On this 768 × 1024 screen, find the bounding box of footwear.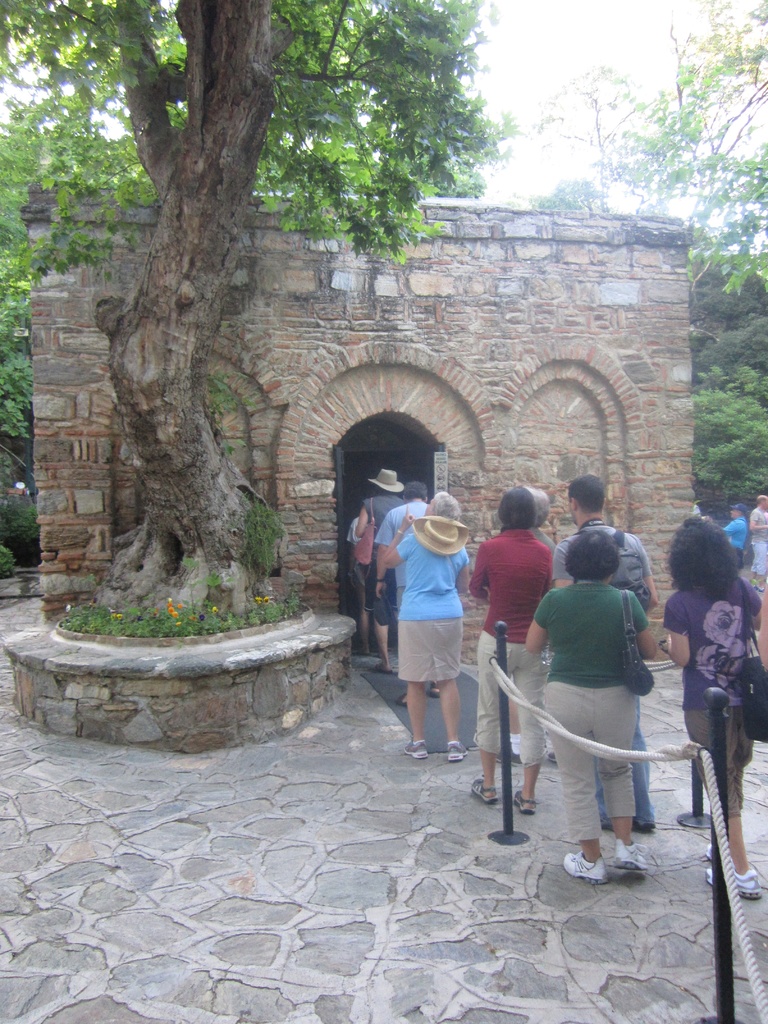
Bounding box: bbox=[447, 741, 470, 762].
